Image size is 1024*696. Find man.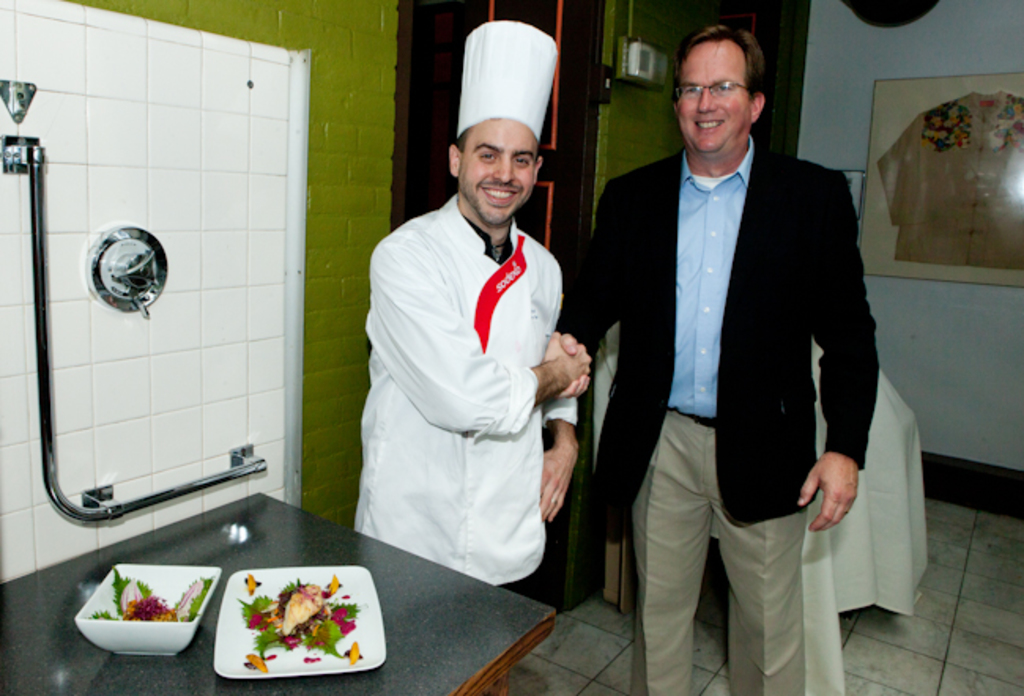
(356,19,599,595).
